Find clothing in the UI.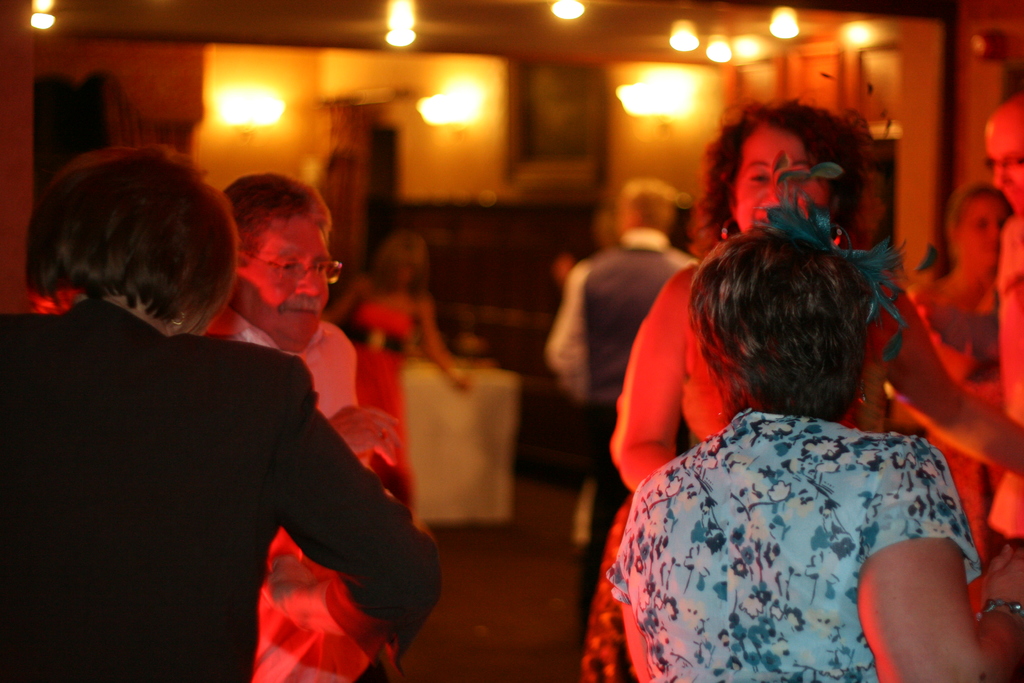
UI element at <box>199,301,405,682</box>.
